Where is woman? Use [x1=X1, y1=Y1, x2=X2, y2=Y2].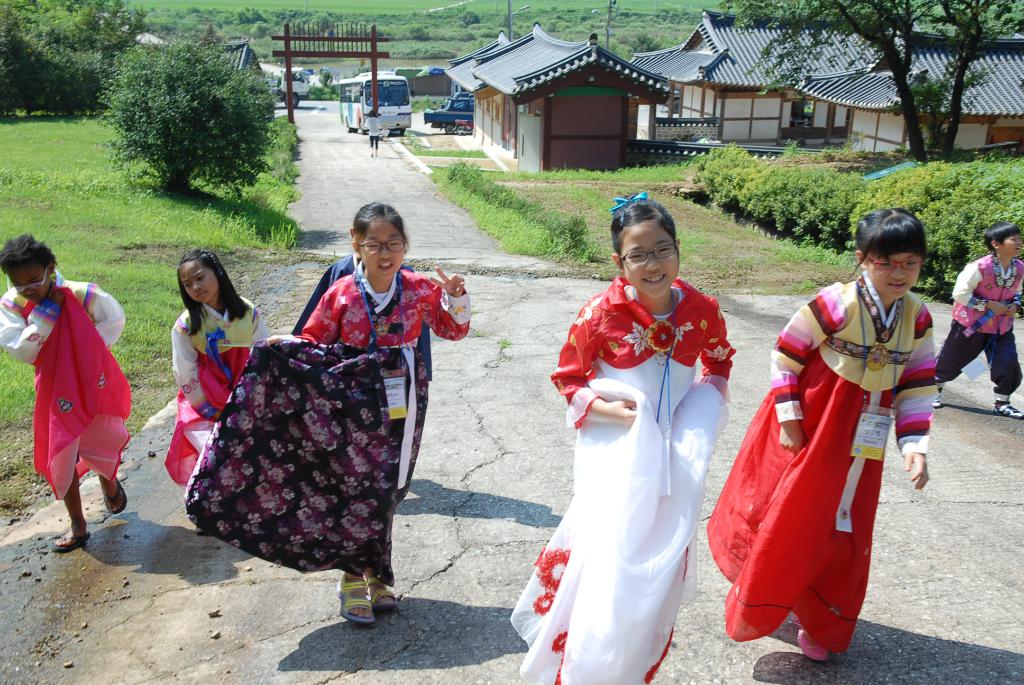
[x1=502, y1=289, x2=745, y2=661].
